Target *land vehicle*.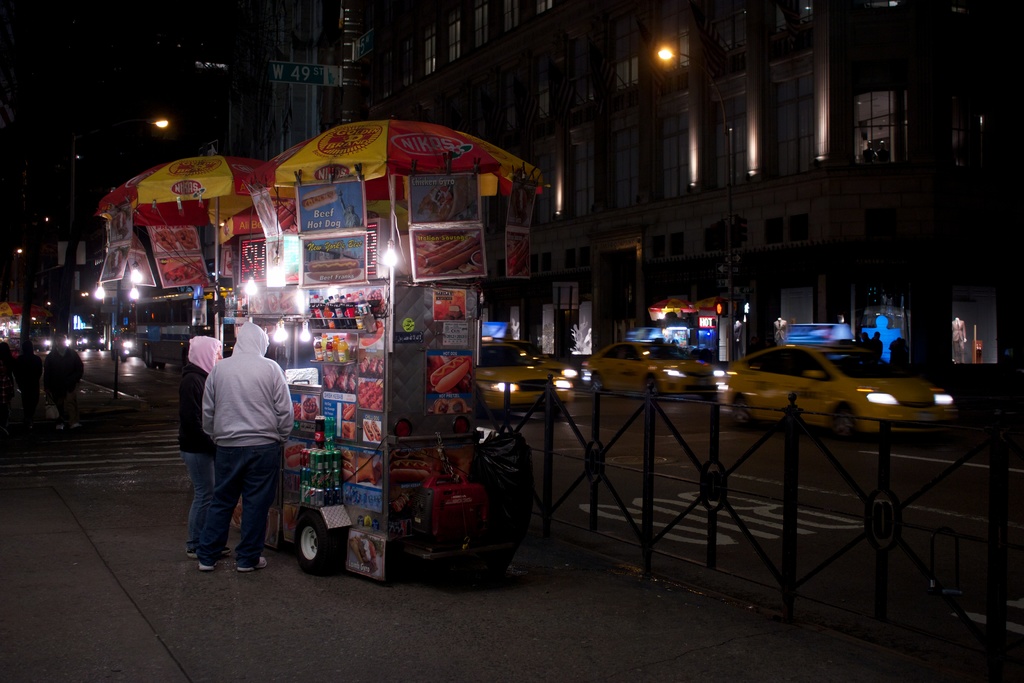
Target region: (710,336,932,439).
